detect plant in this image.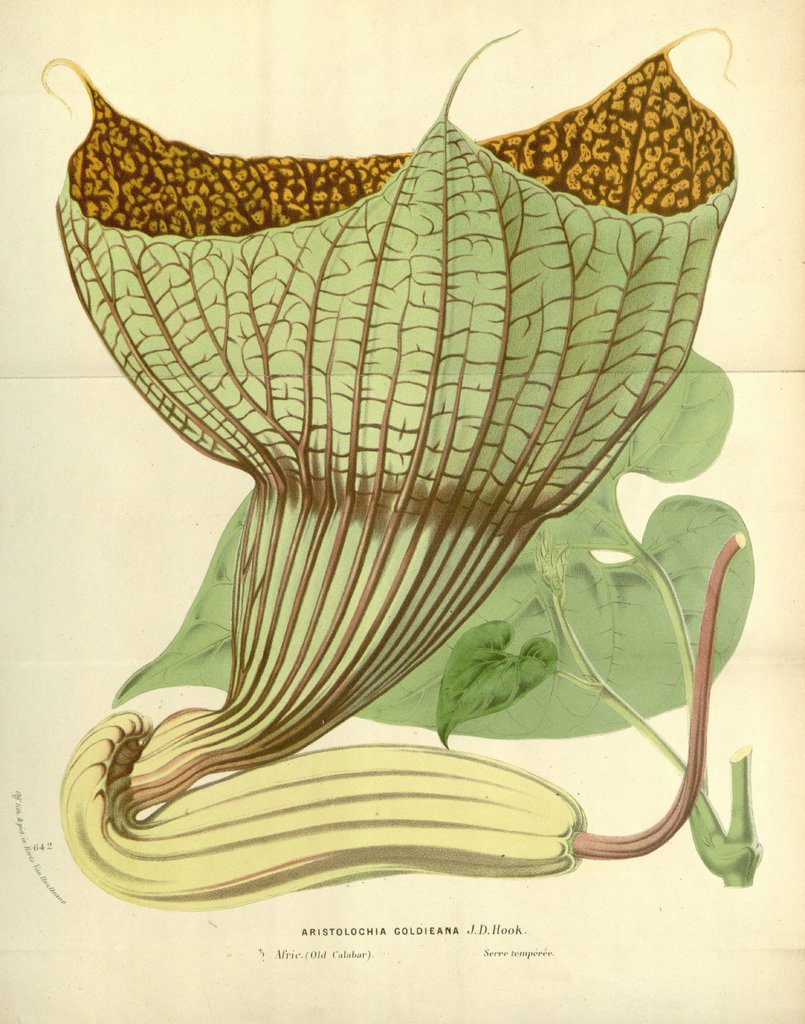
Detection: [x1=43, y1=30, x2=763, y2=913].
